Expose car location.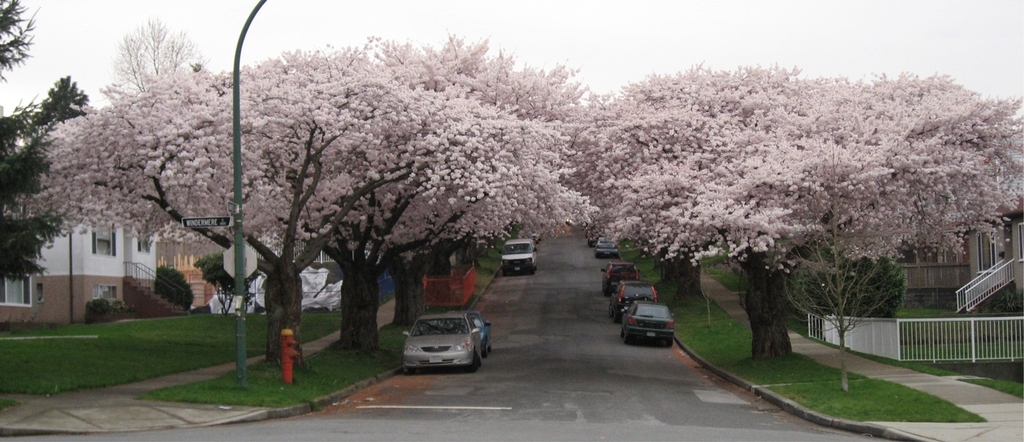
Exposed at box=[595, 237, 618, 258].
